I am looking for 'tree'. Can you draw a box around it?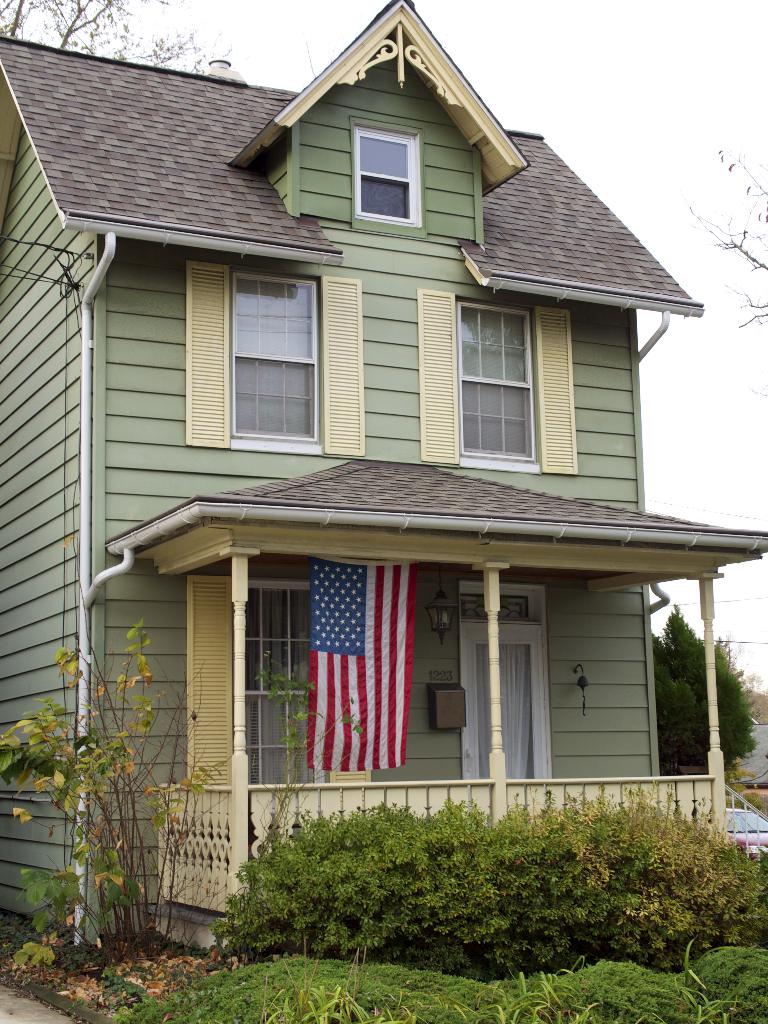
Sure, the bounding box is bbox=(0, 0, 218, 80).
